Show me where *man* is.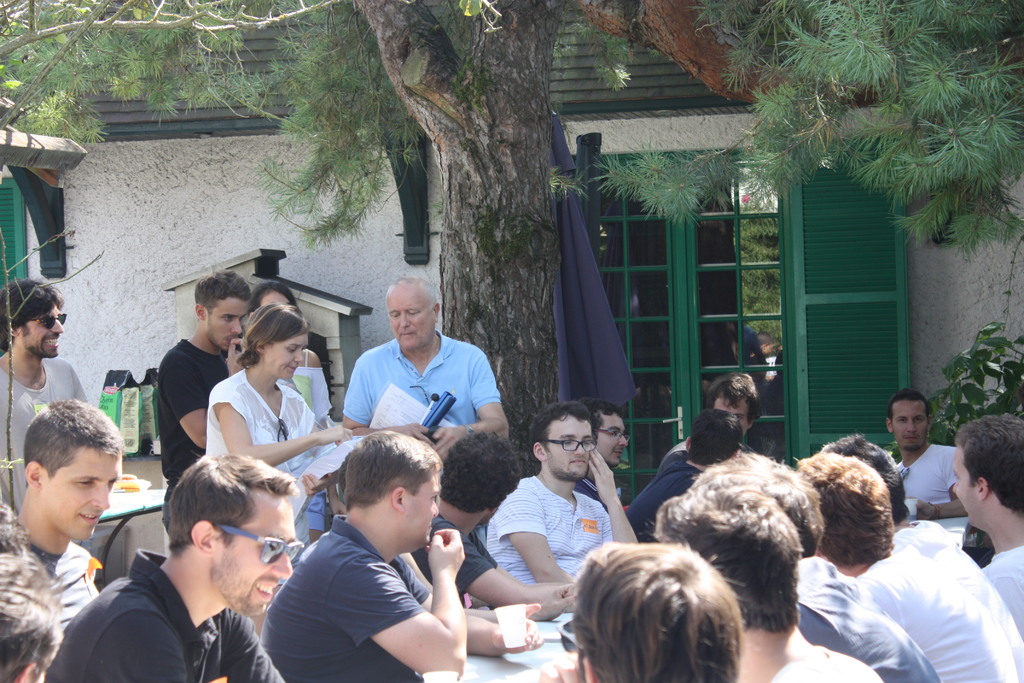
*man* is at x1=413 y1=409 x2=570 y2=621.
